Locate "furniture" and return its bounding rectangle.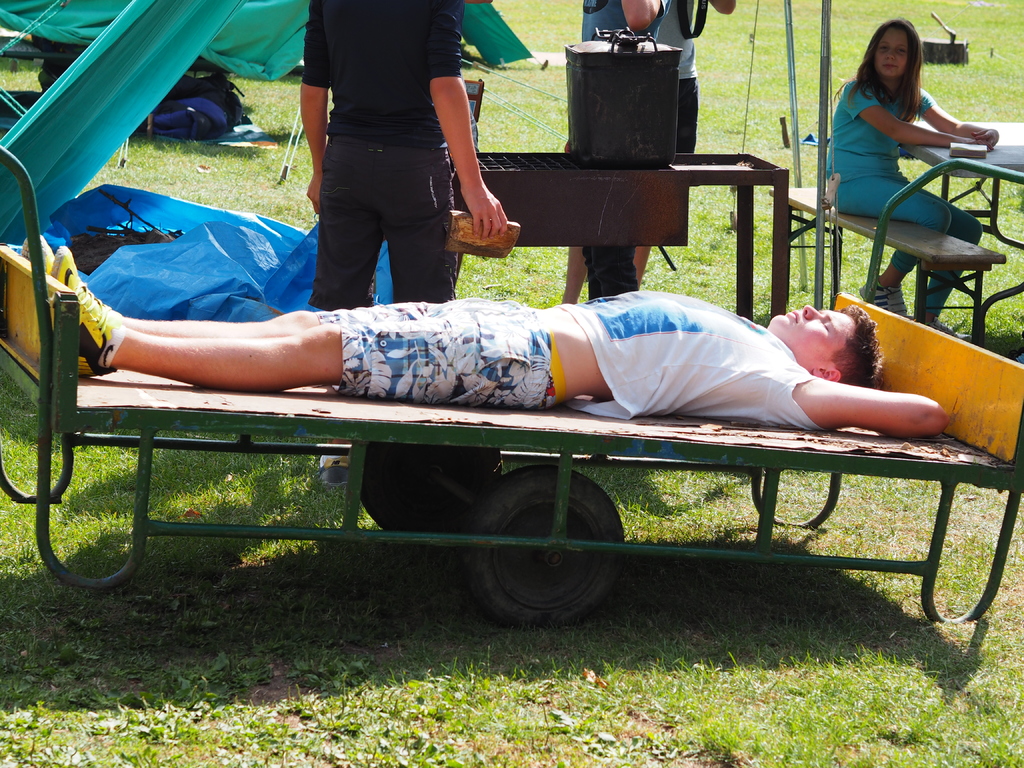
select_region(765, 180, 1006, 344).
